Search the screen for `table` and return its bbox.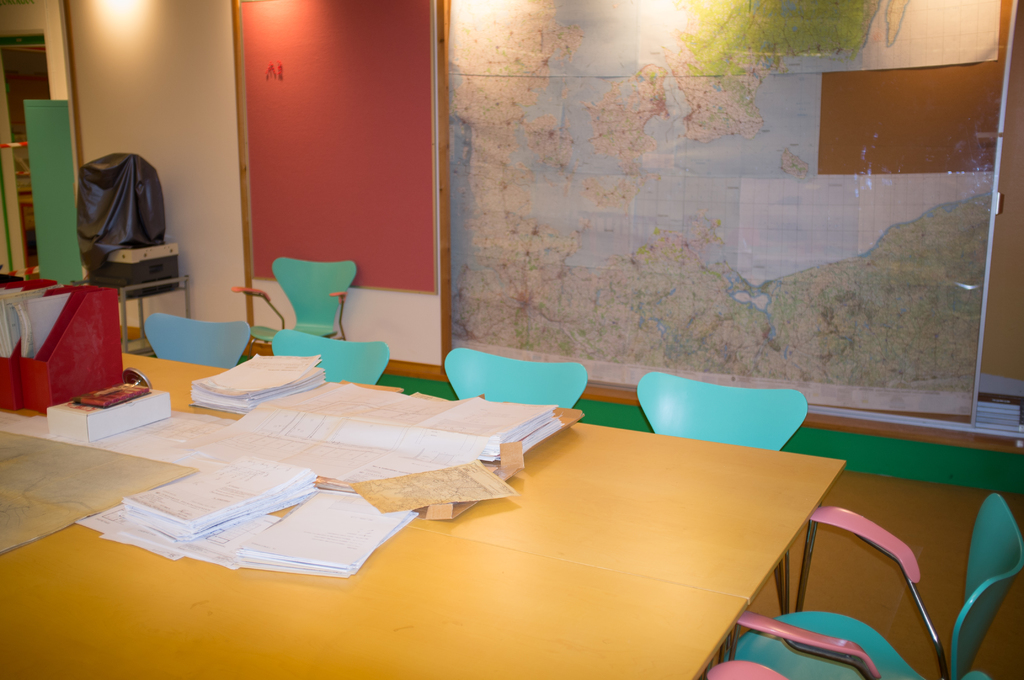
Found: x1=67 y1=273 x2=192 y2=353.
